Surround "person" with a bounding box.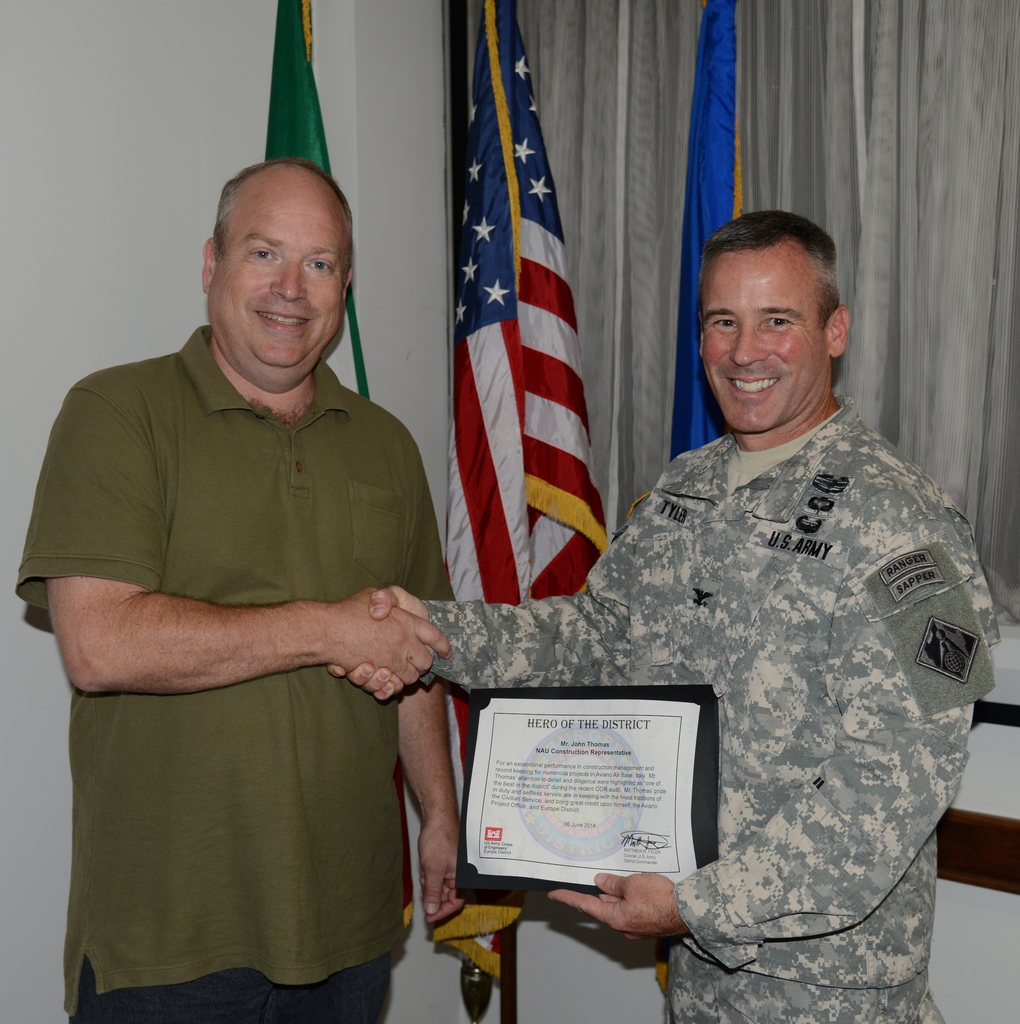
327:206:1000:1023.
